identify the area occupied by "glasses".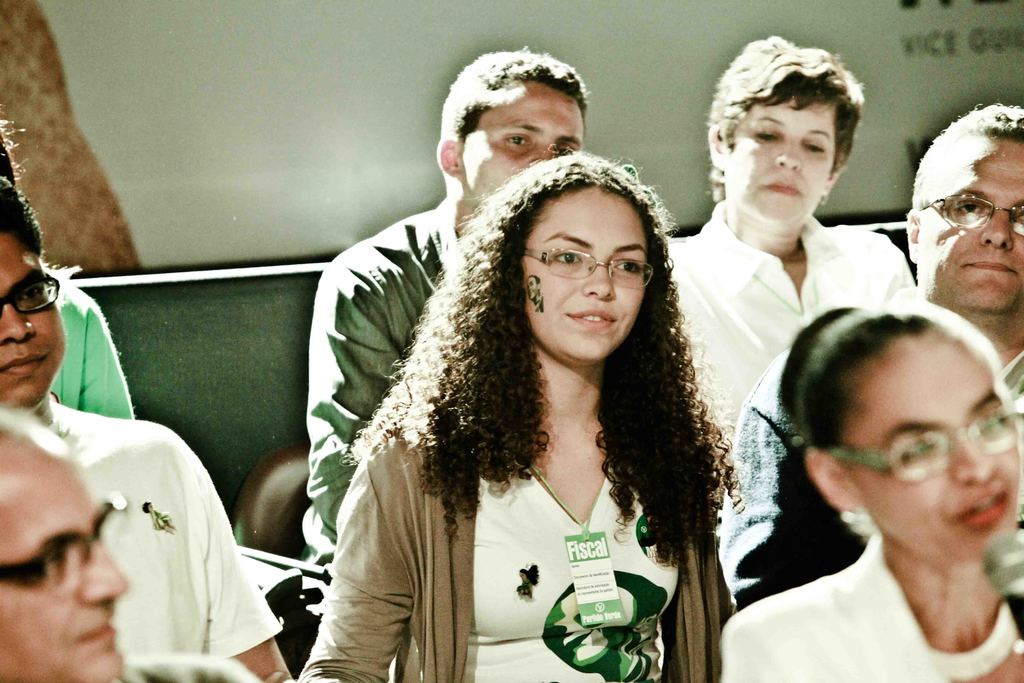
Area: x1=831 y1=410 x2=1023 y2=483.
